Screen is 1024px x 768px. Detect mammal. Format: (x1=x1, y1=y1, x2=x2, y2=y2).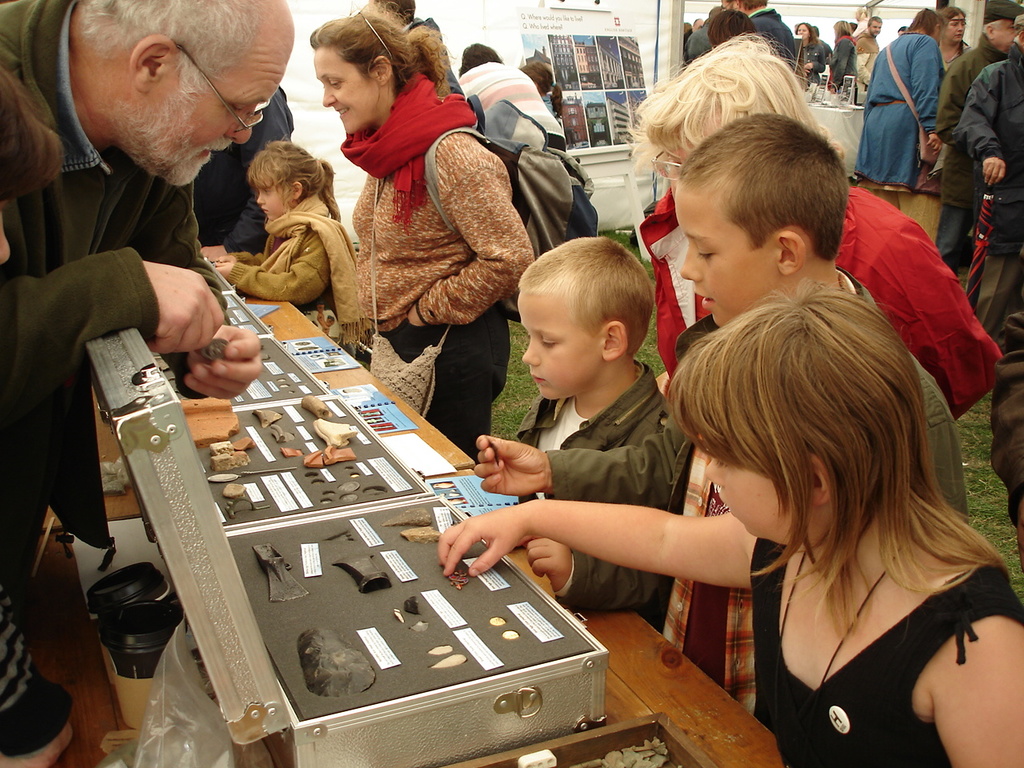
(x1=682, y1=20, x2=686, y2=40).
